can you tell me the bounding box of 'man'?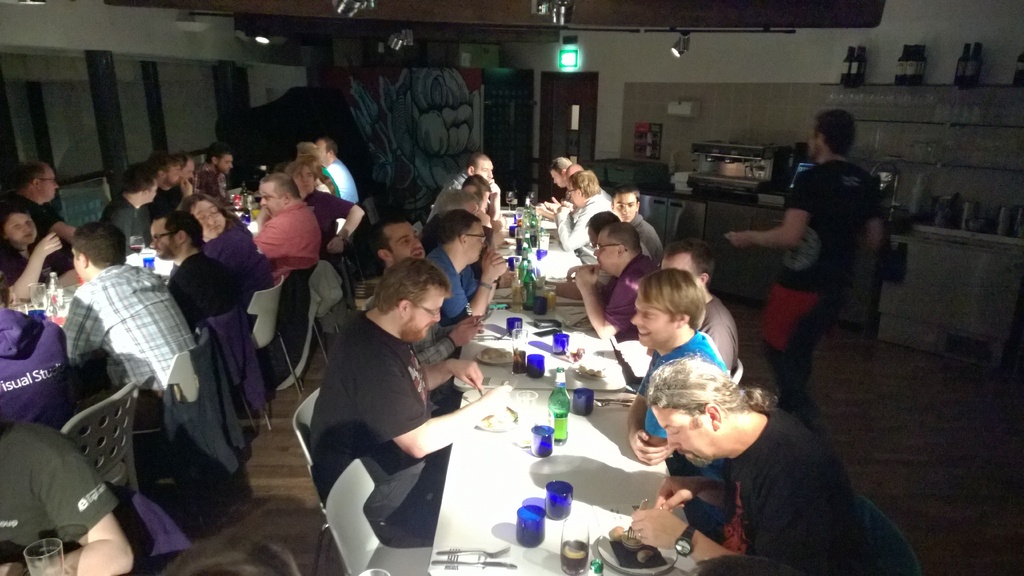
<box>183,140,243,208</box>.
